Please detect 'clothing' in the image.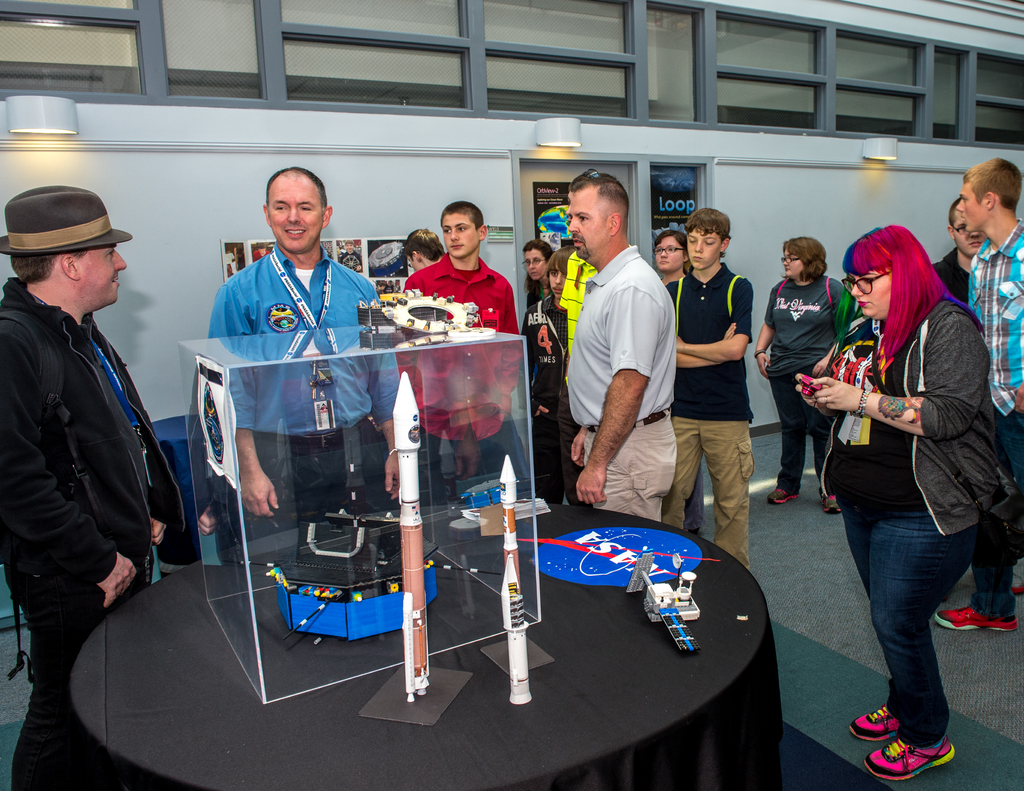
bbox=[654, 252, 763, 563].
